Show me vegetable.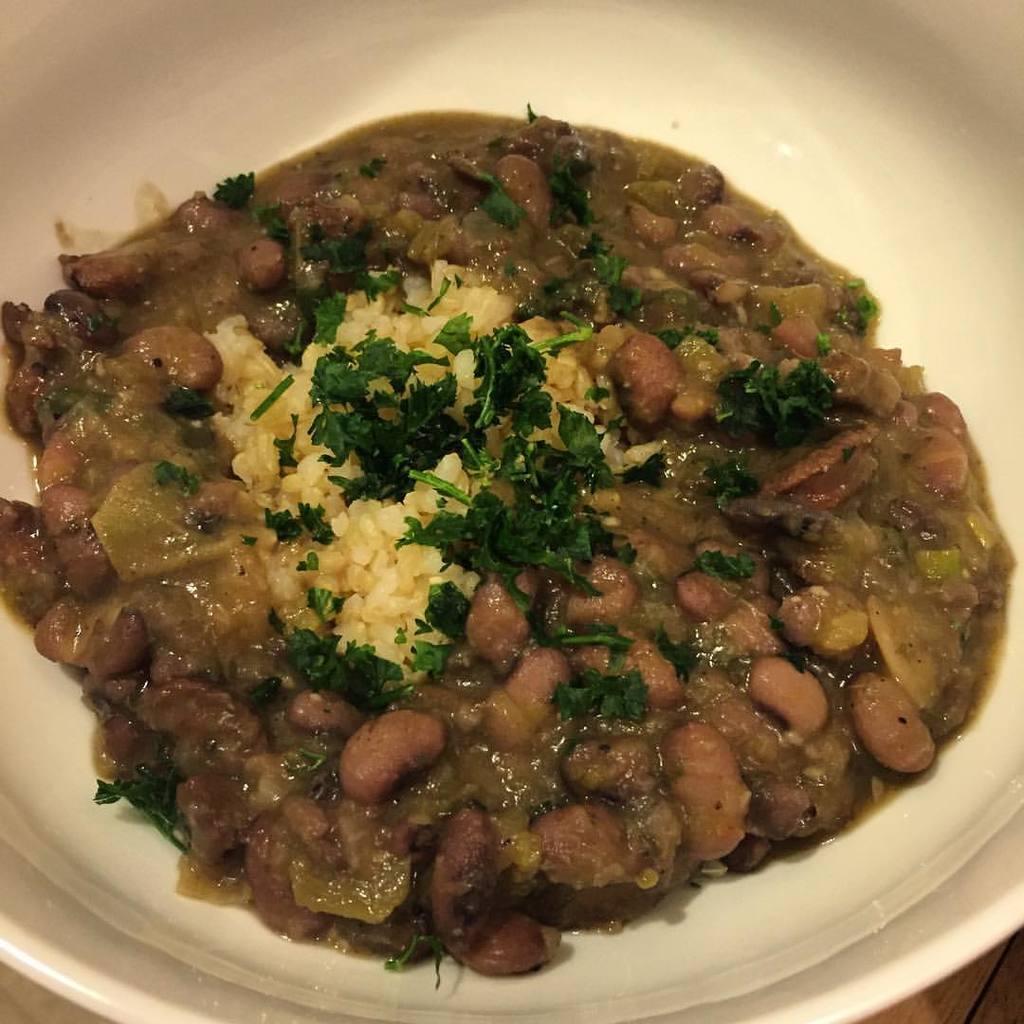
vegetable is here: [608,283,640,316].
